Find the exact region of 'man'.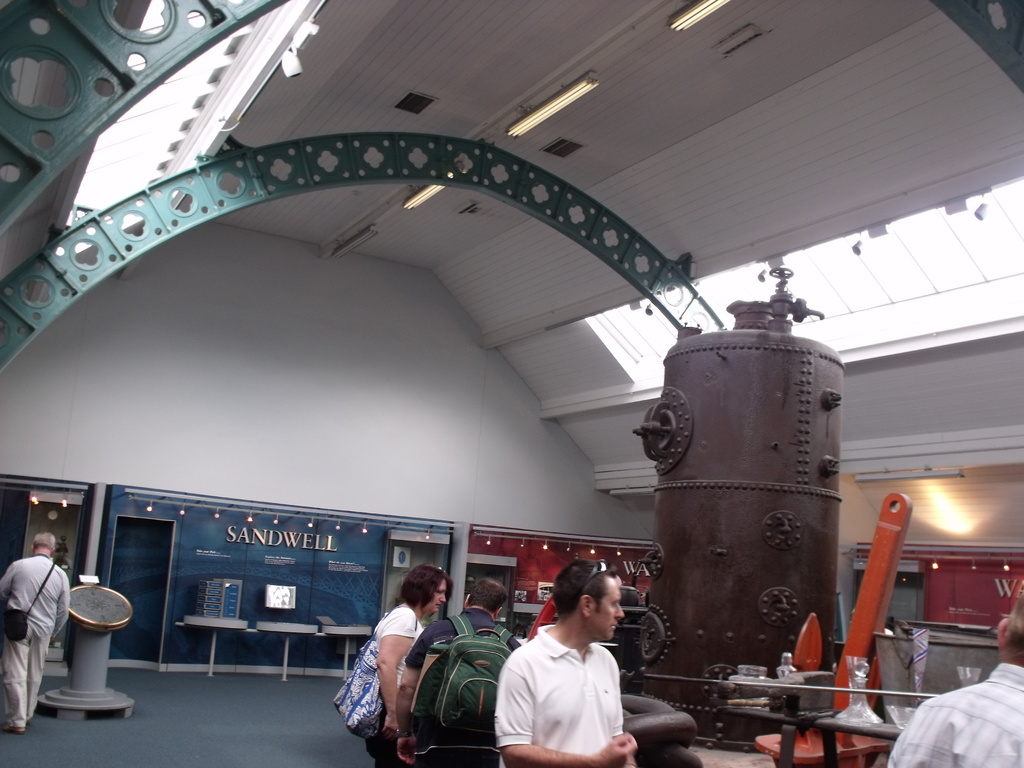
Exact region: detection(492, 562, 637, 767).
